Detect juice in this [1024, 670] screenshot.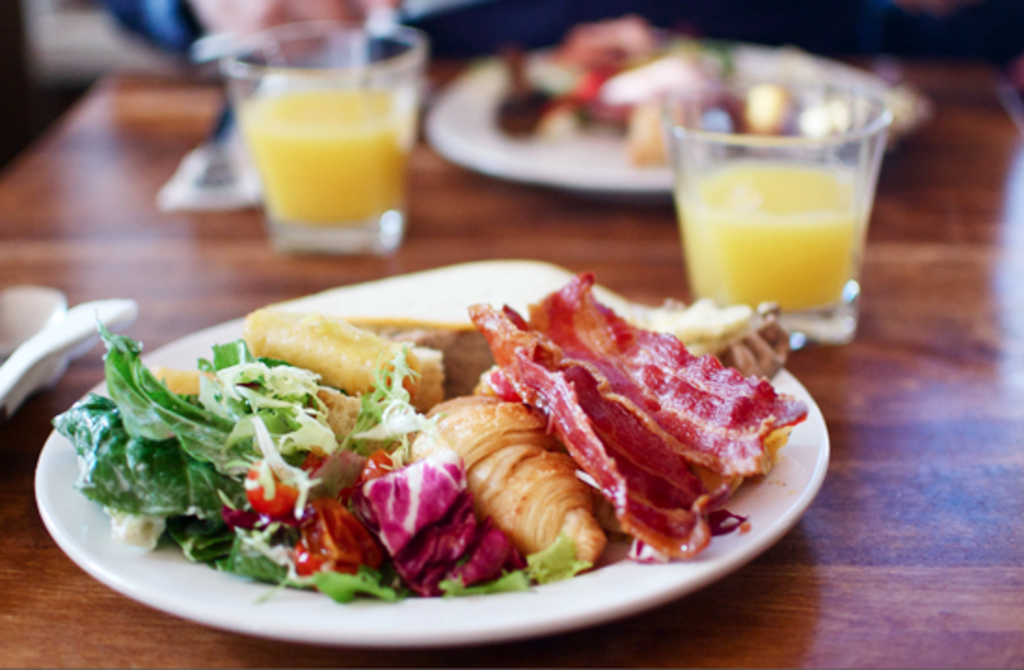
Detection: bbox=(670, 156, 884, 309).
